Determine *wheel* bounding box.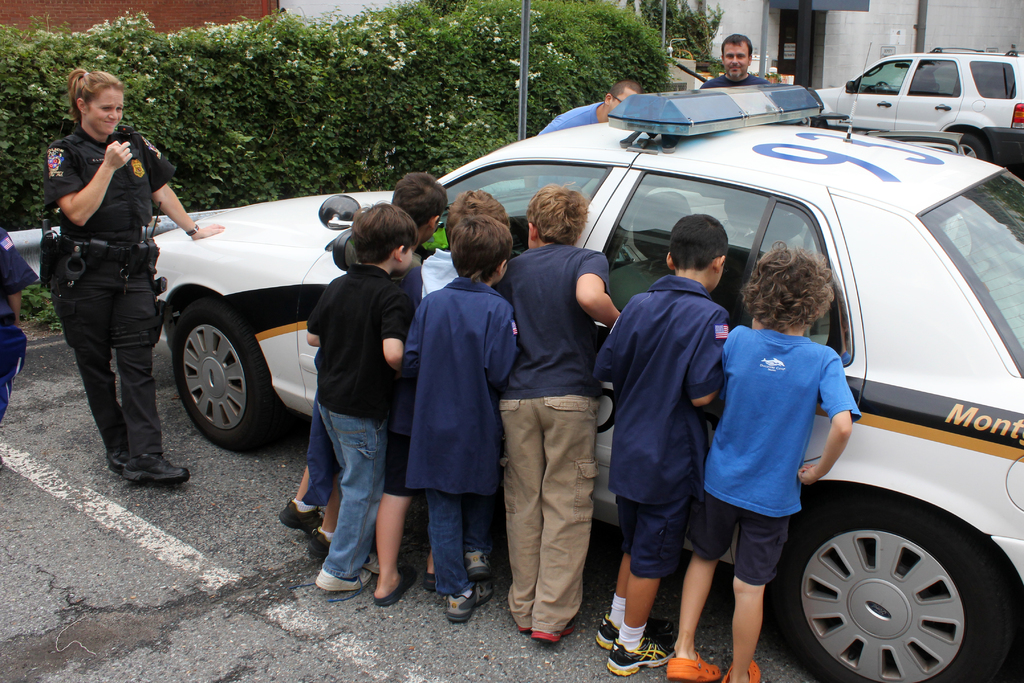
Determined: BBox(957, 134, 989, 160).
